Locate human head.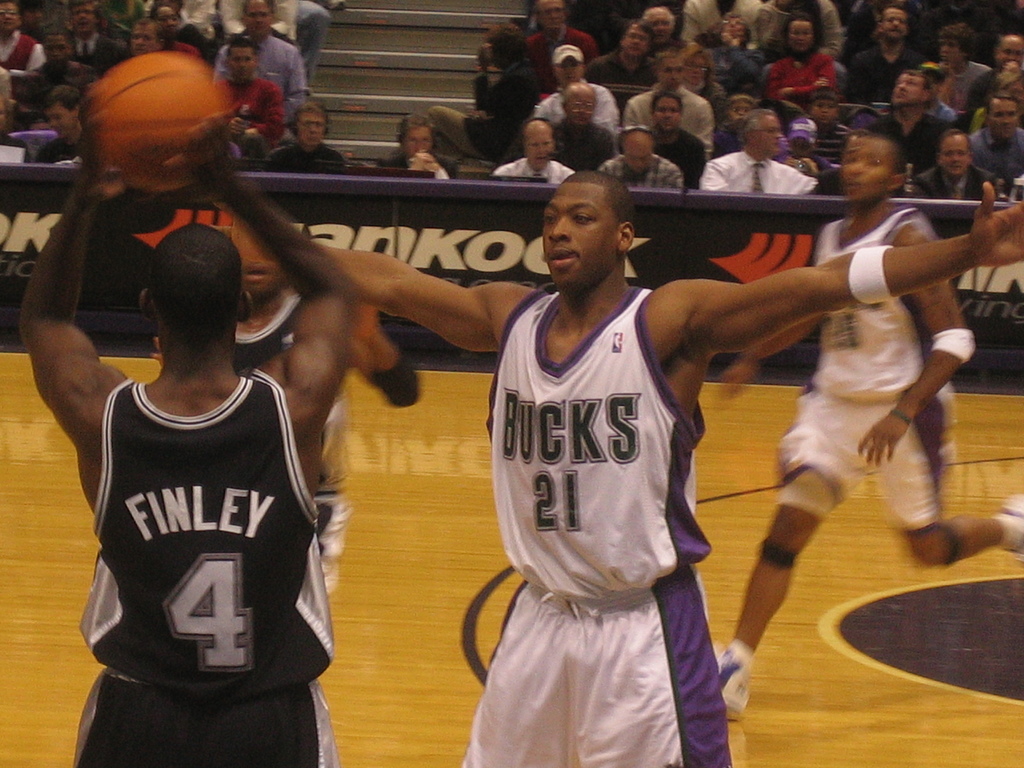
Bounding box: box(985, 94, 1020, 138).
